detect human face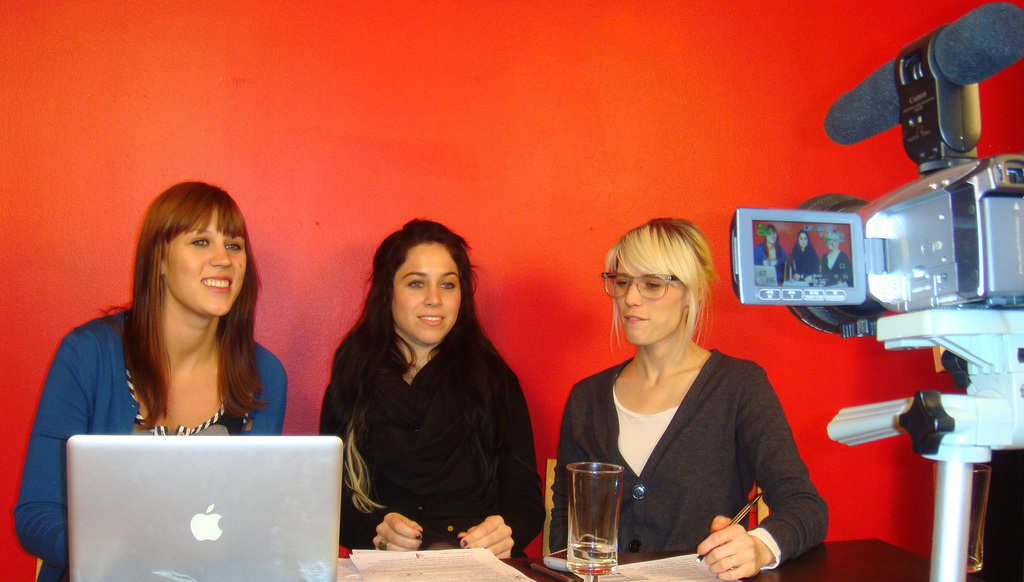
827:236:837:250
